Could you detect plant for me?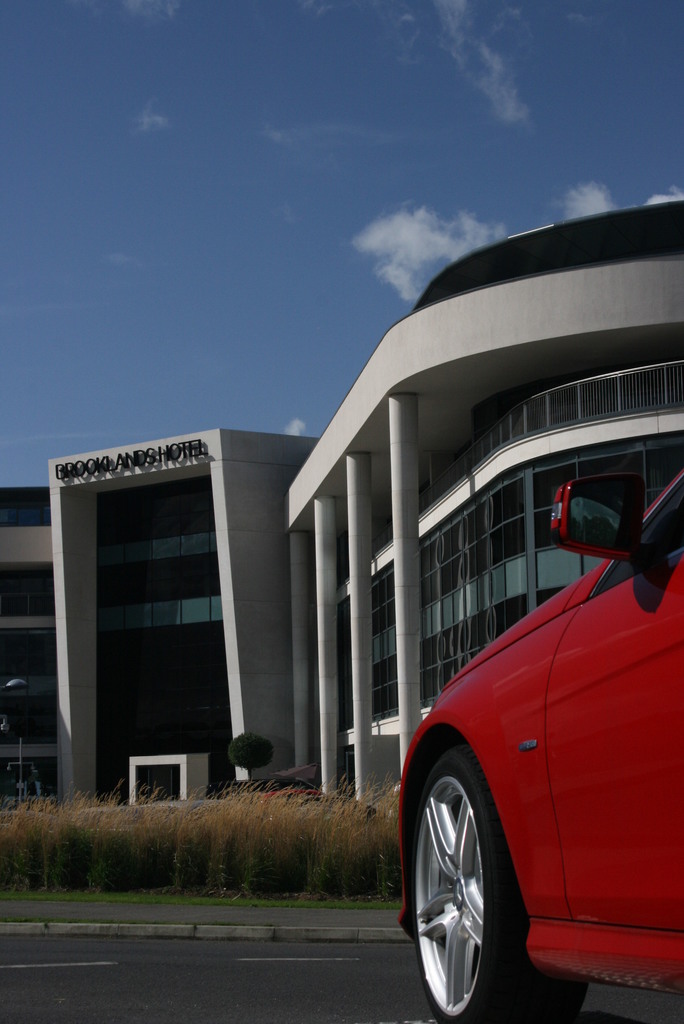
Detection result: 225,732,275,781.
